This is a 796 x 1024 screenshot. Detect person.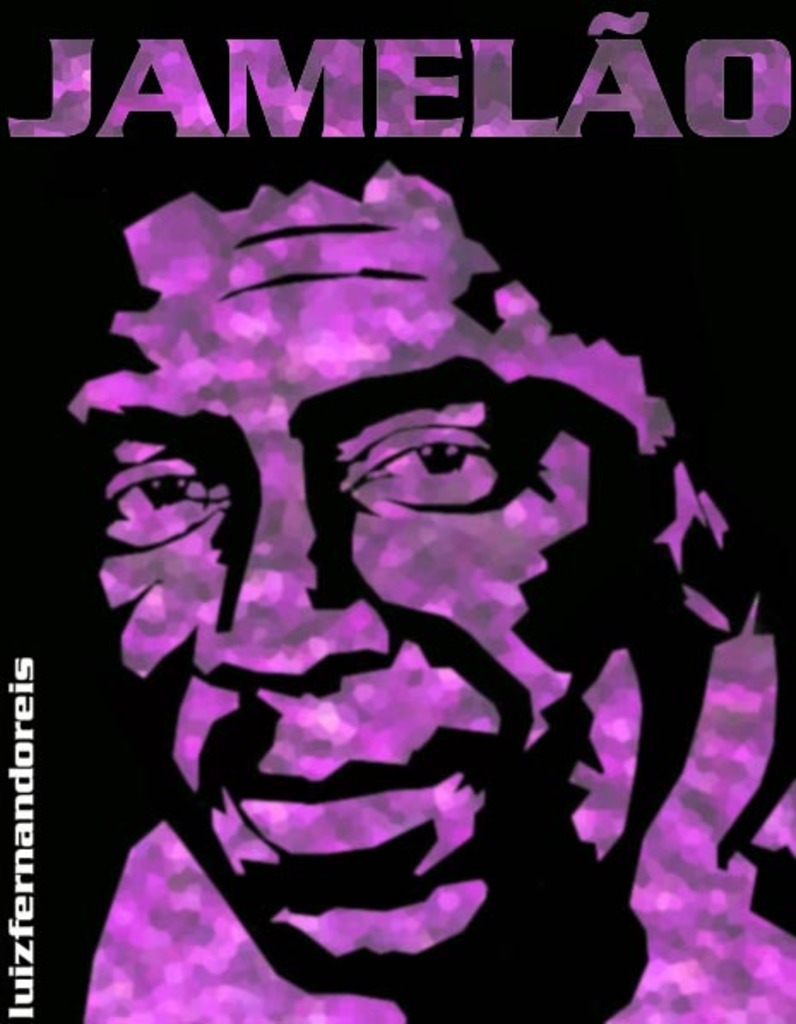
x1=0, y1=193, x2=774, y2=988.
